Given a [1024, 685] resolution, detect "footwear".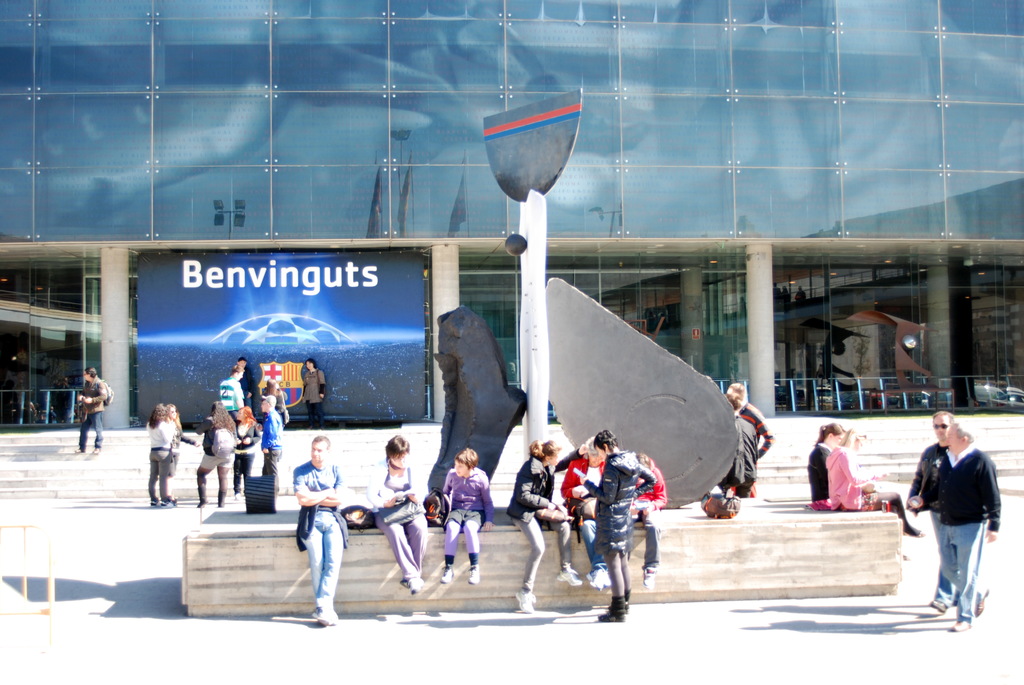
[470,567,480,583].
